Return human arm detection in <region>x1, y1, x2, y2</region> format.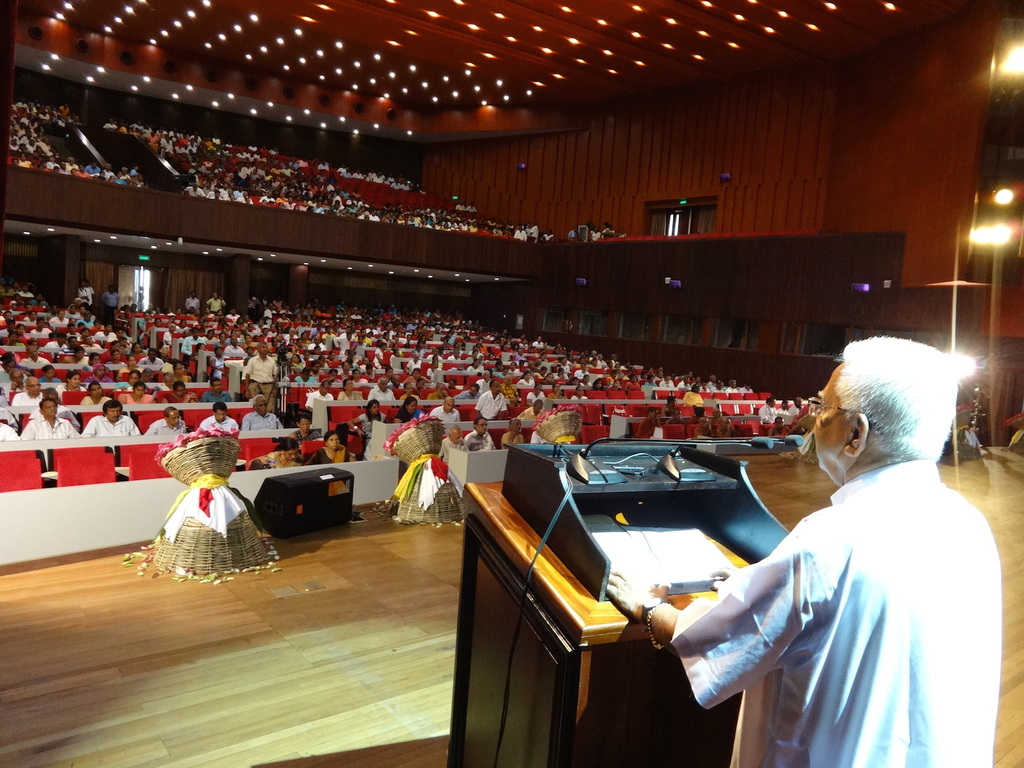
<region>67, 411, 76, 425</region>.
